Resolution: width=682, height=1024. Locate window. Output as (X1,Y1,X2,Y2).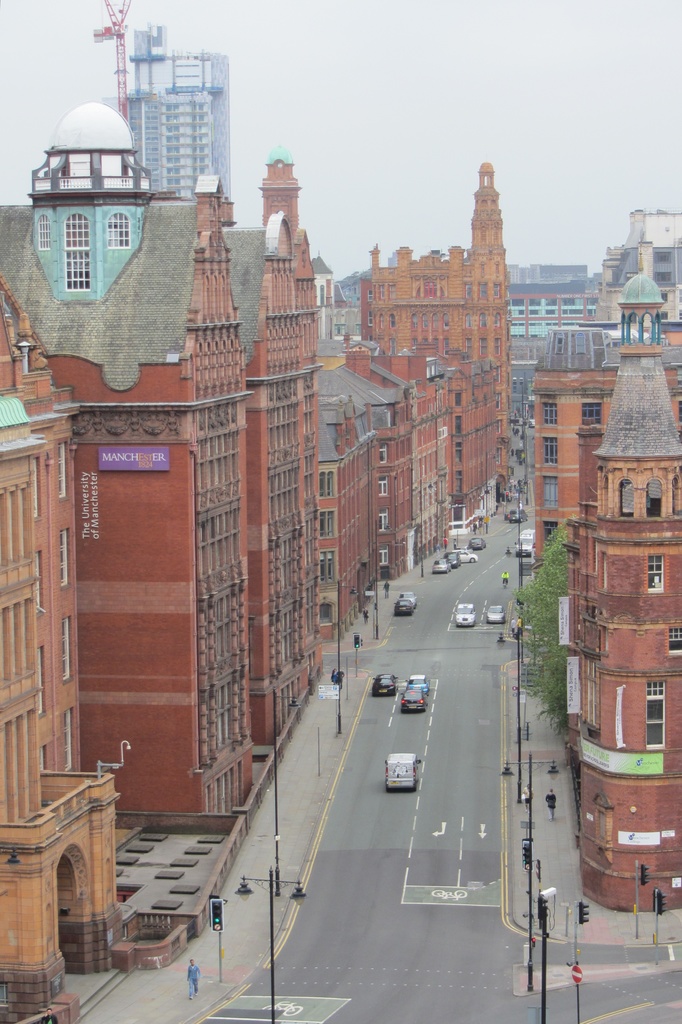
(633,547,666,612).
